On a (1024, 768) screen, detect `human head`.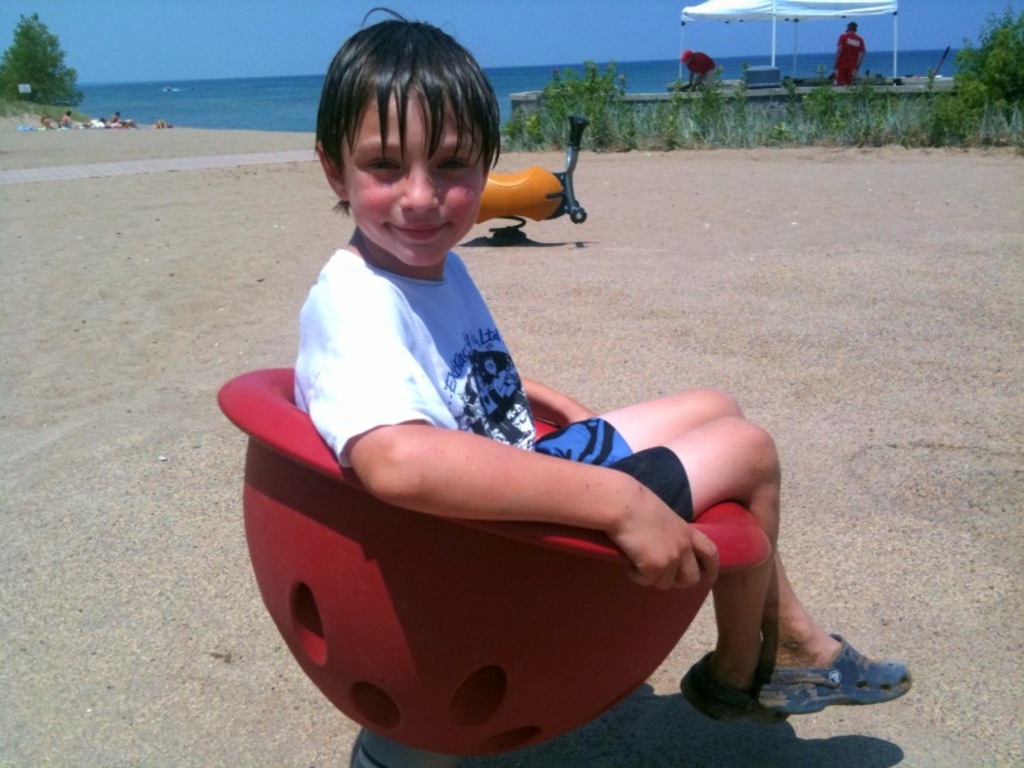
672:45:695:61.
